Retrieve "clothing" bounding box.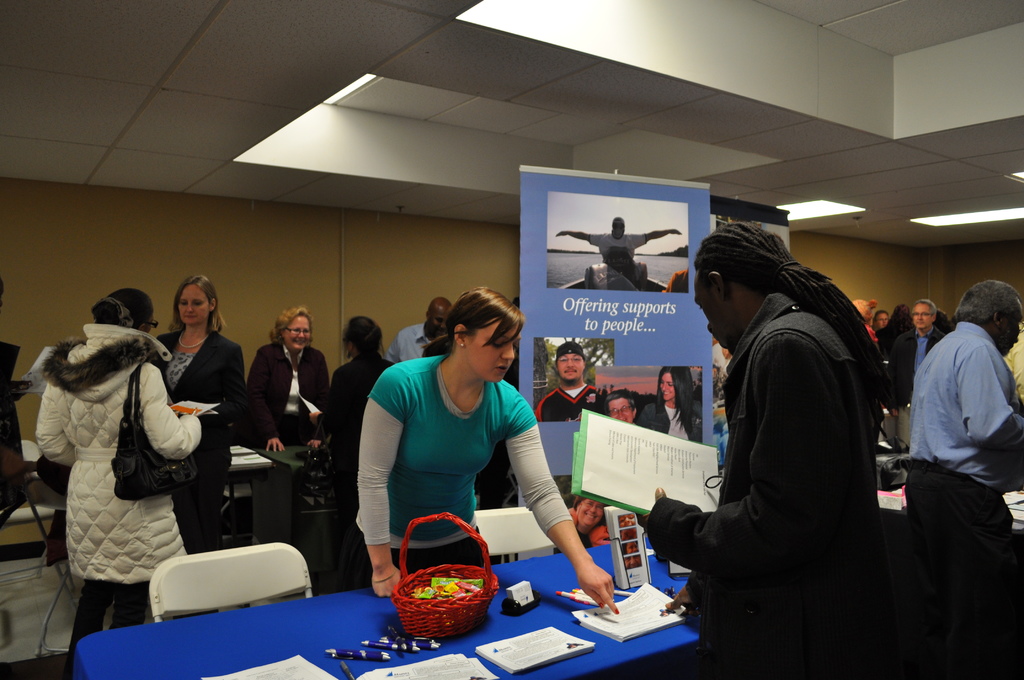
Bounding box: select_region(29, 321, 200, 608).
